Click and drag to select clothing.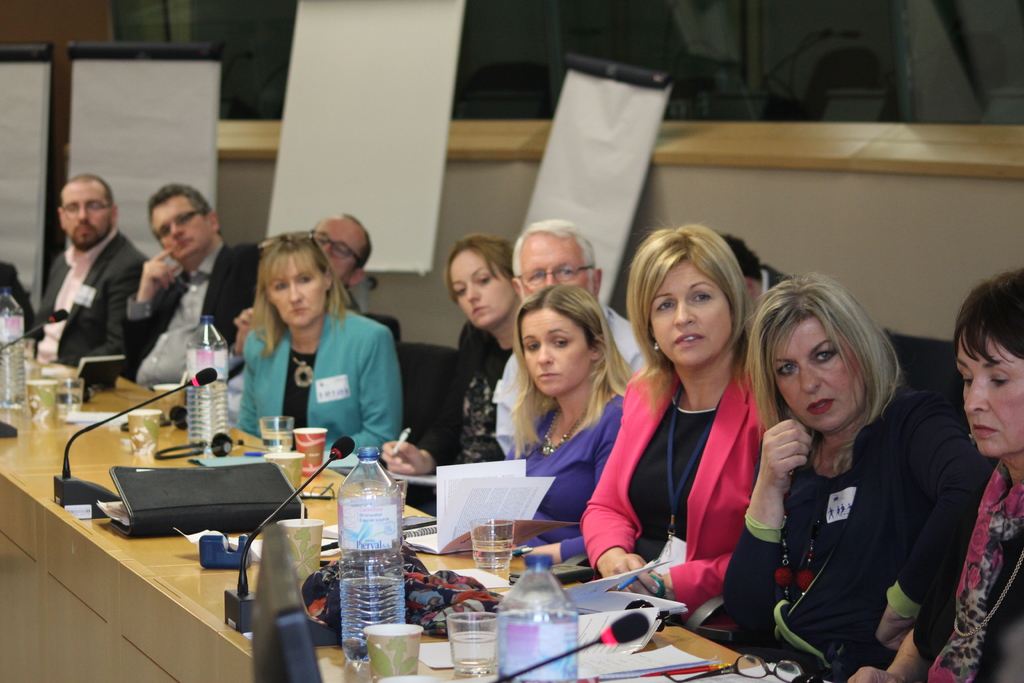
Selection: (502, 394, 630, 565).
